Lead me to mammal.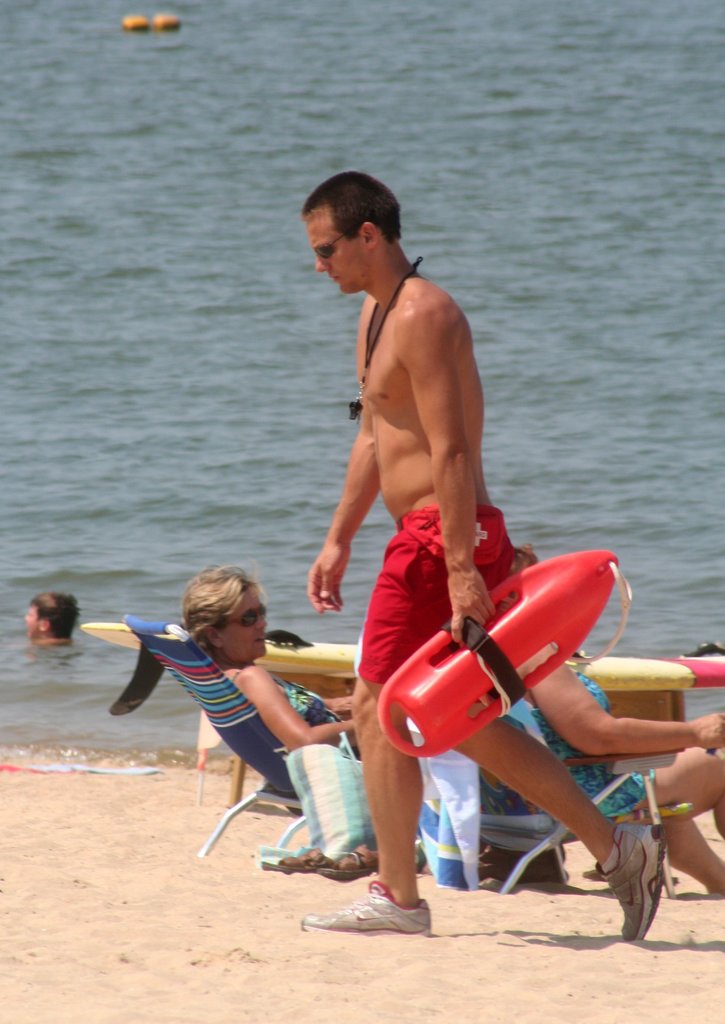
Lead to 309, 180, 668, 928.
